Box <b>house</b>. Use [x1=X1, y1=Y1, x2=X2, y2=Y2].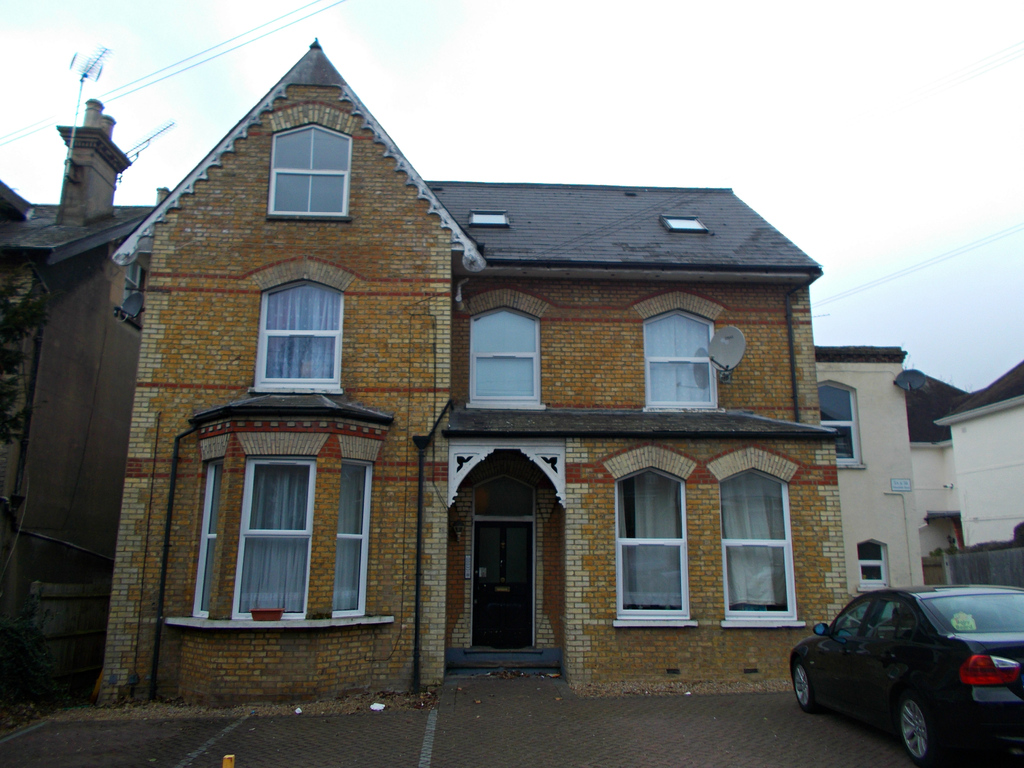
[x1=812, y1=339, x2=927, y2=600].
